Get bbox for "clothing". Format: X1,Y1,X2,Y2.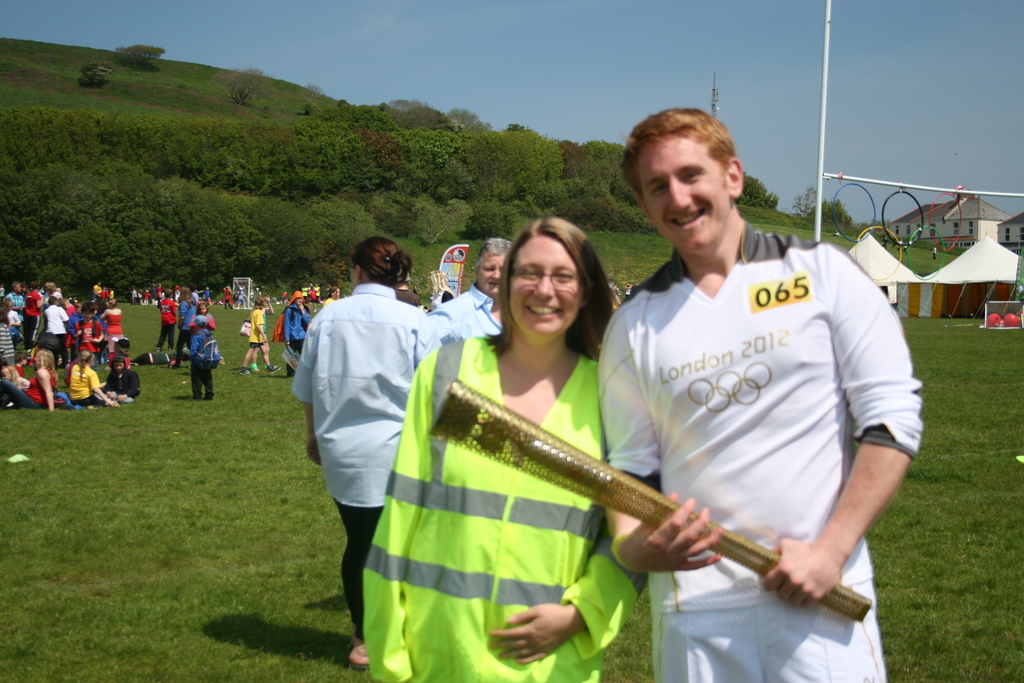
358,332,643,682.
